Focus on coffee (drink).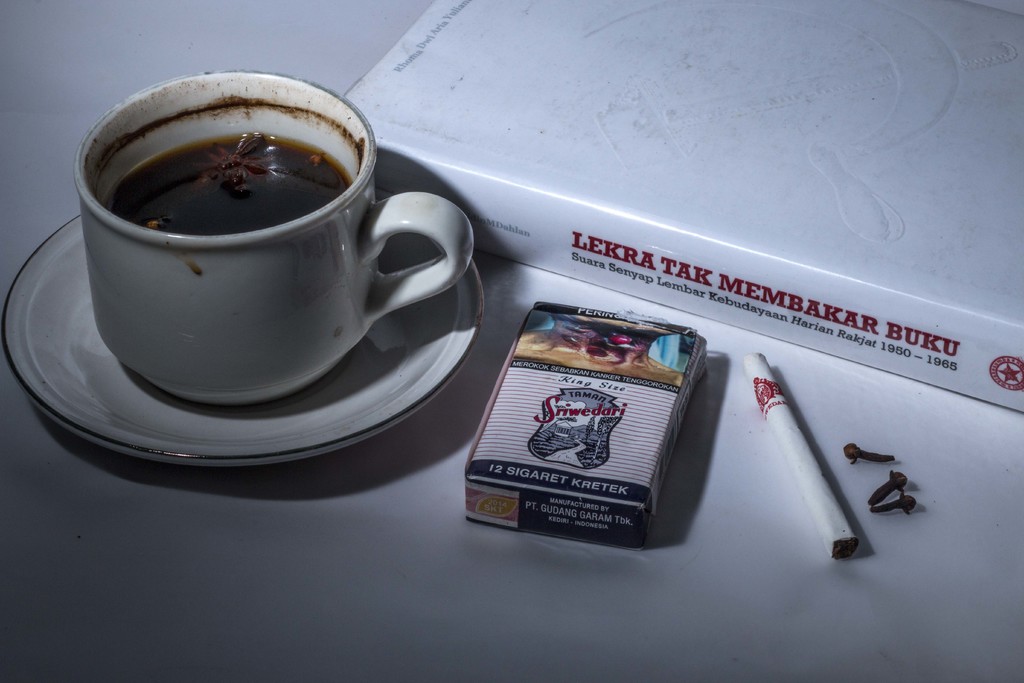
Focused at [110, 135, 346, 239].
